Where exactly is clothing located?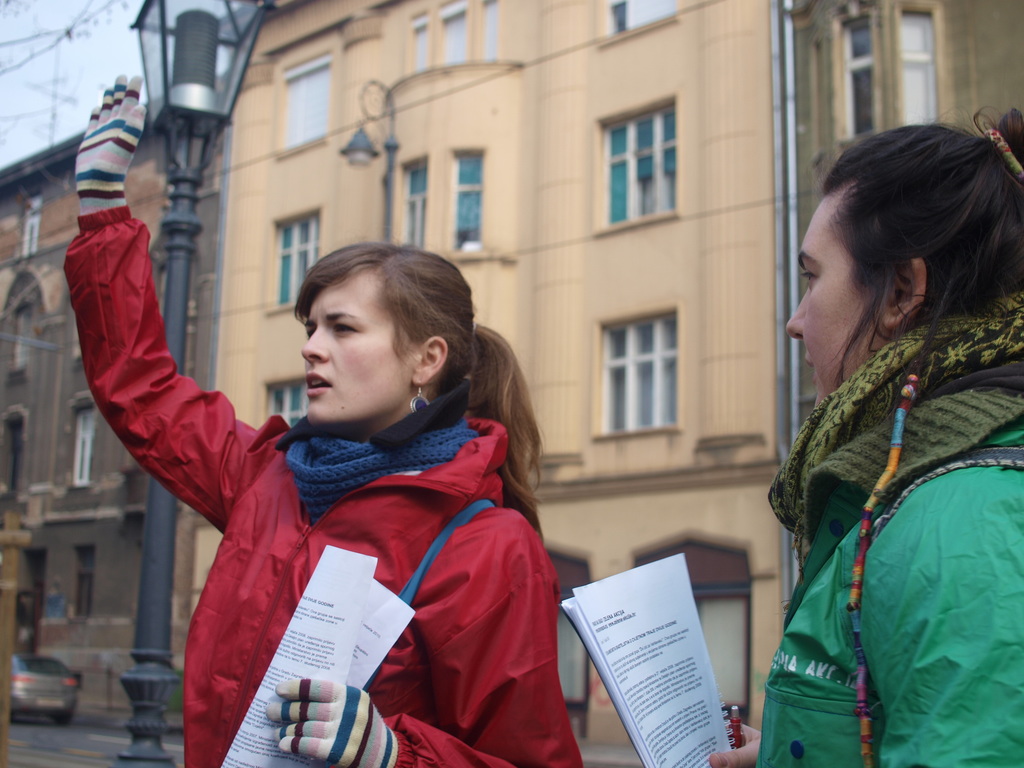
Its bounding box is 753:237:1016:760.
